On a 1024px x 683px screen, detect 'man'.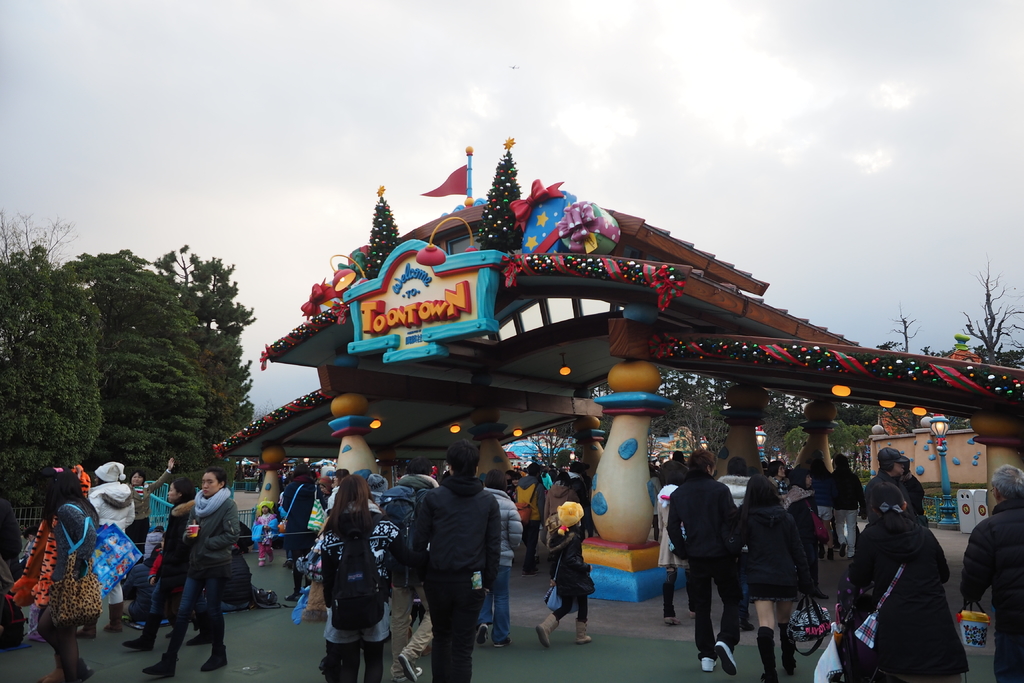
bbox=(374, 456, 442, 682).
